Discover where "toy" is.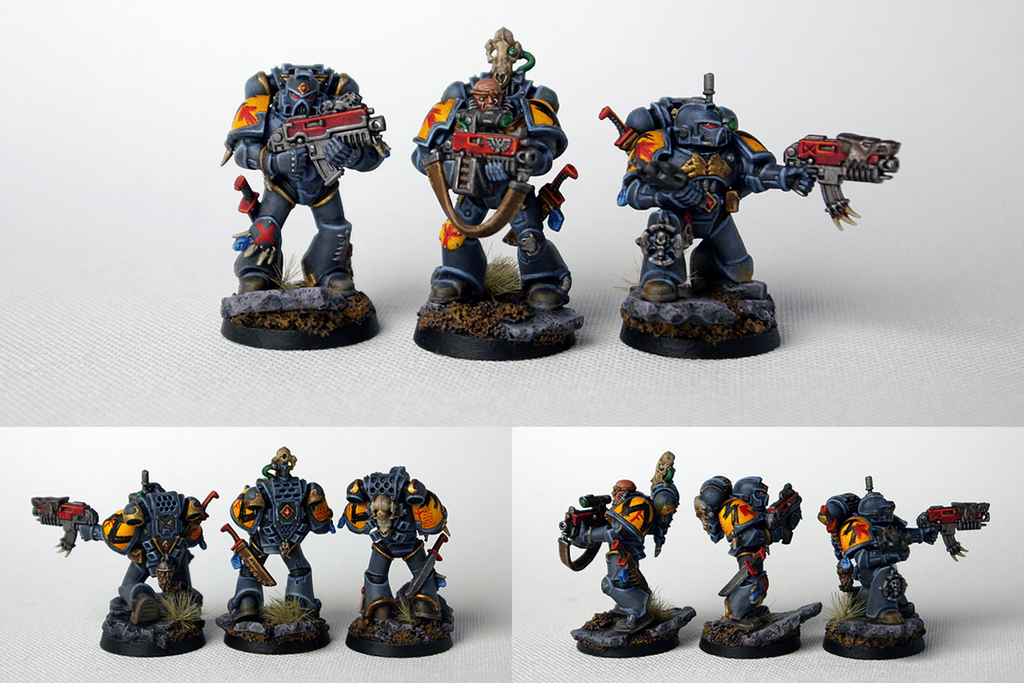
Discovered at detection(222, 448, 335, 656).
